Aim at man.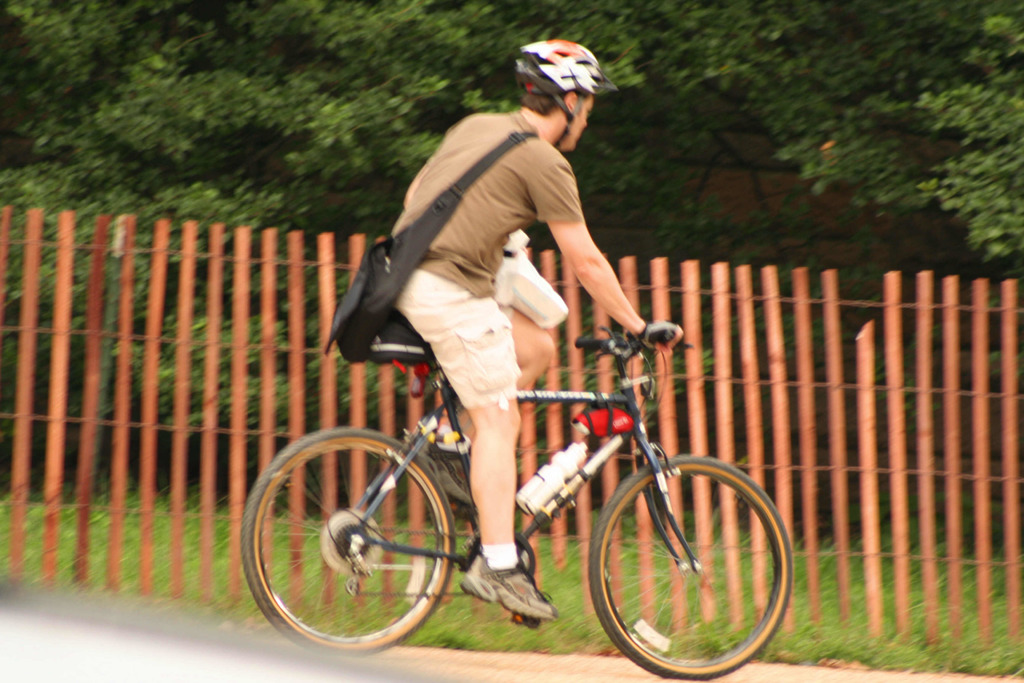
Aimed at detection(387, 40, 684, 619).
